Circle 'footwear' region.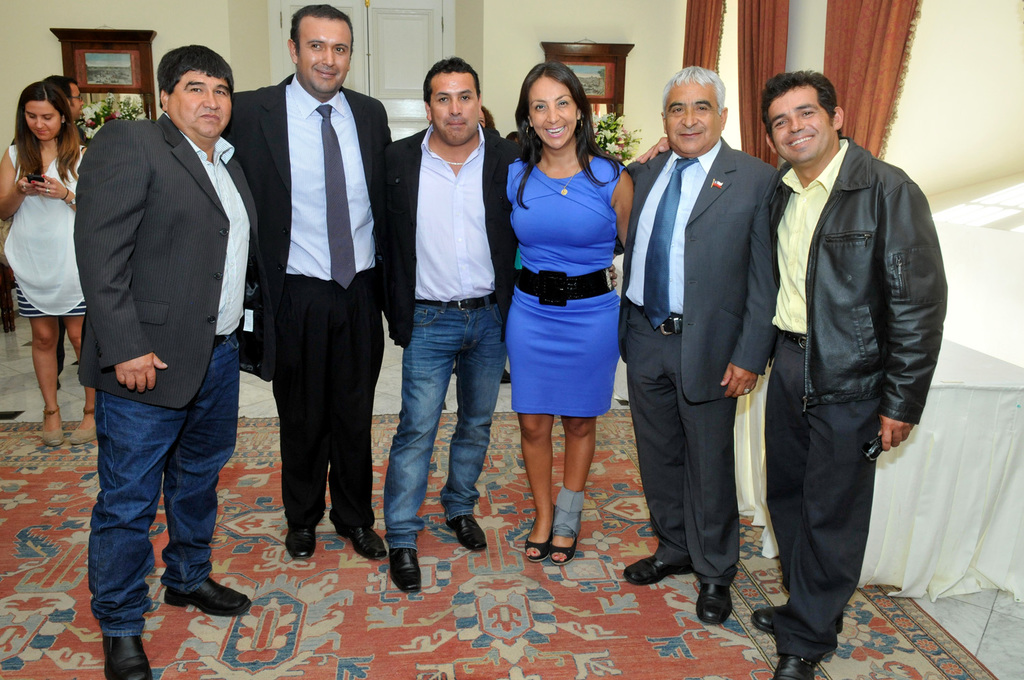
Region: 550, 520, 589, 563.
